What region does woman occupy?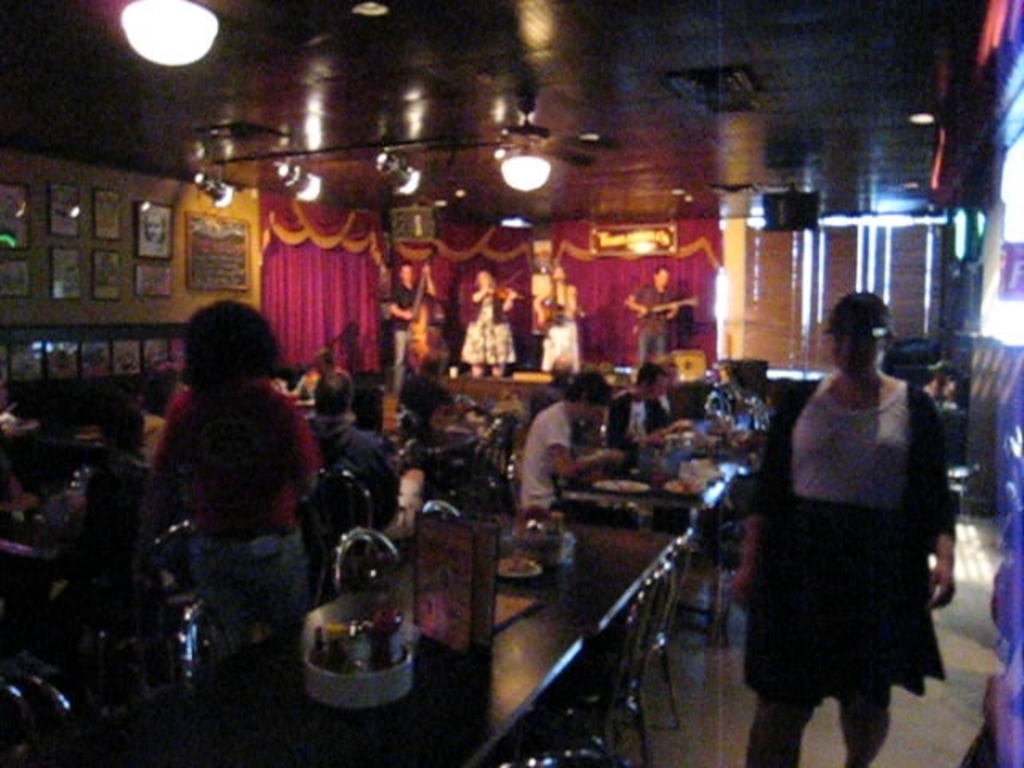
rect(728, 286, 954, 766).
